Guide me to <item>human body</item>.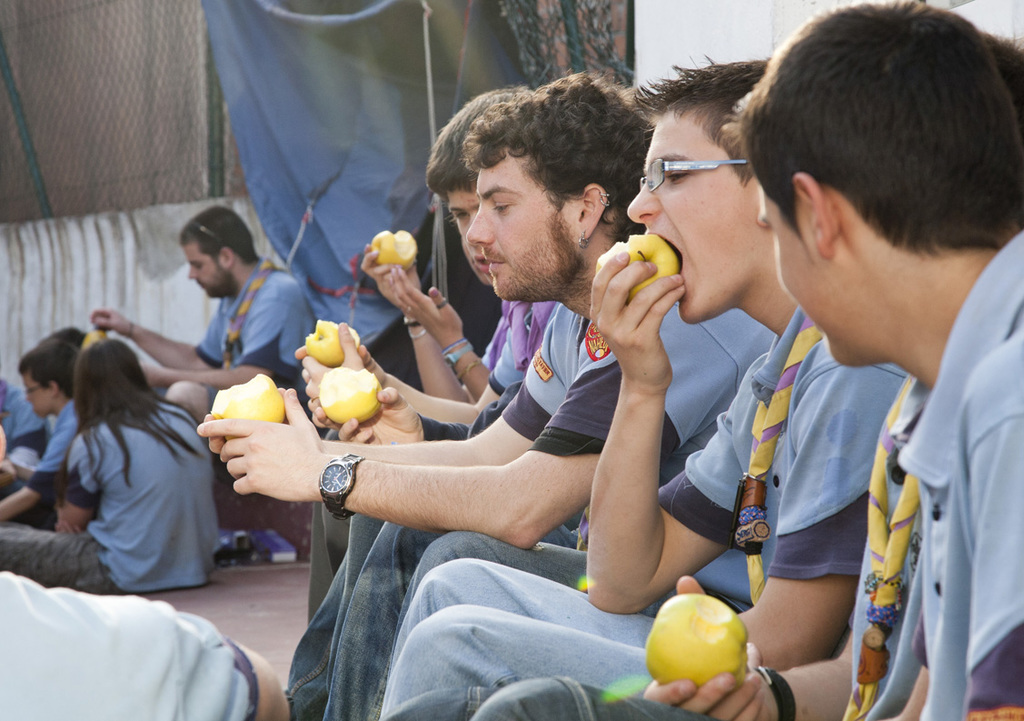
Guidance: crop(0, 401, 75, 520).
